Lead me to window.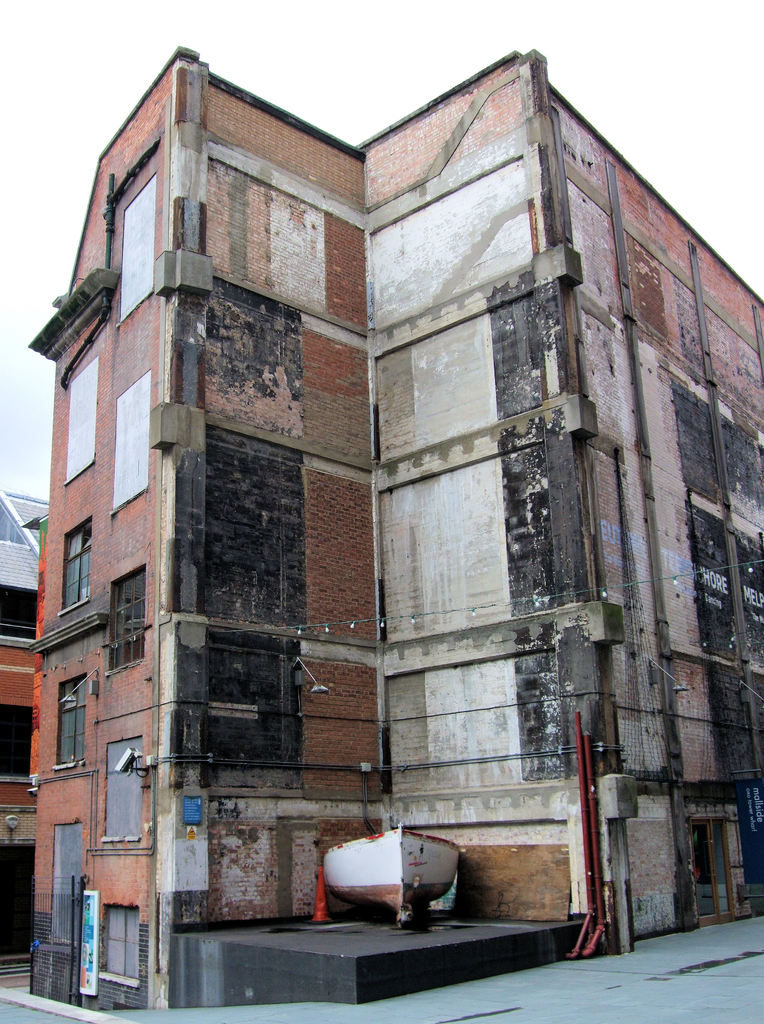
Lead to [left=97, top=734, right=146, bottom=848].
